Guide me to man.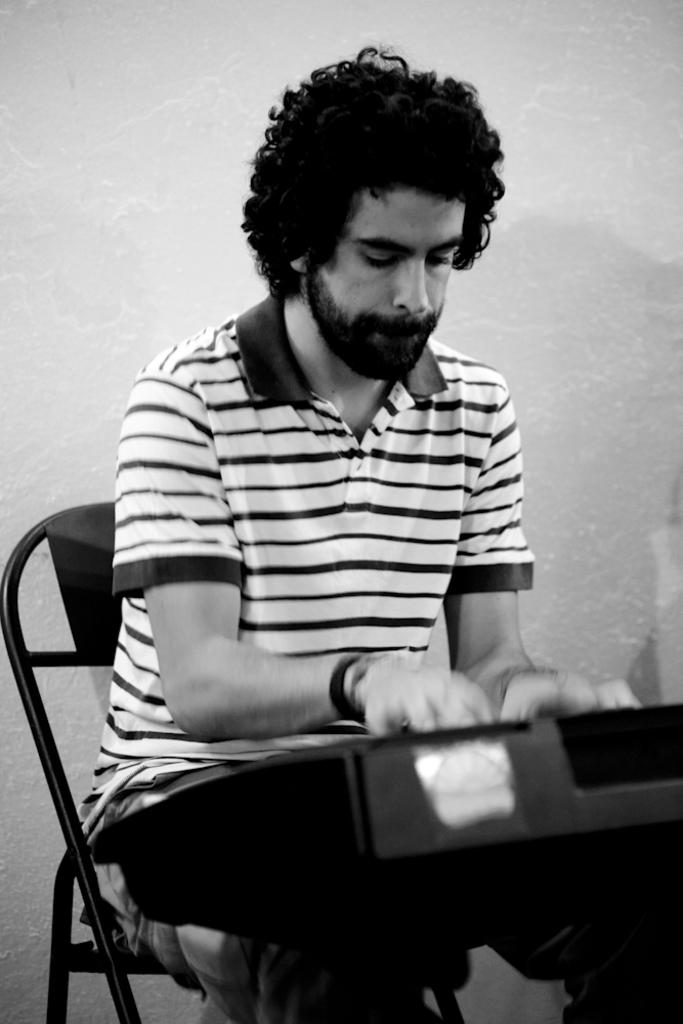
Guidance: bbox(68, 113, 554, 888).
